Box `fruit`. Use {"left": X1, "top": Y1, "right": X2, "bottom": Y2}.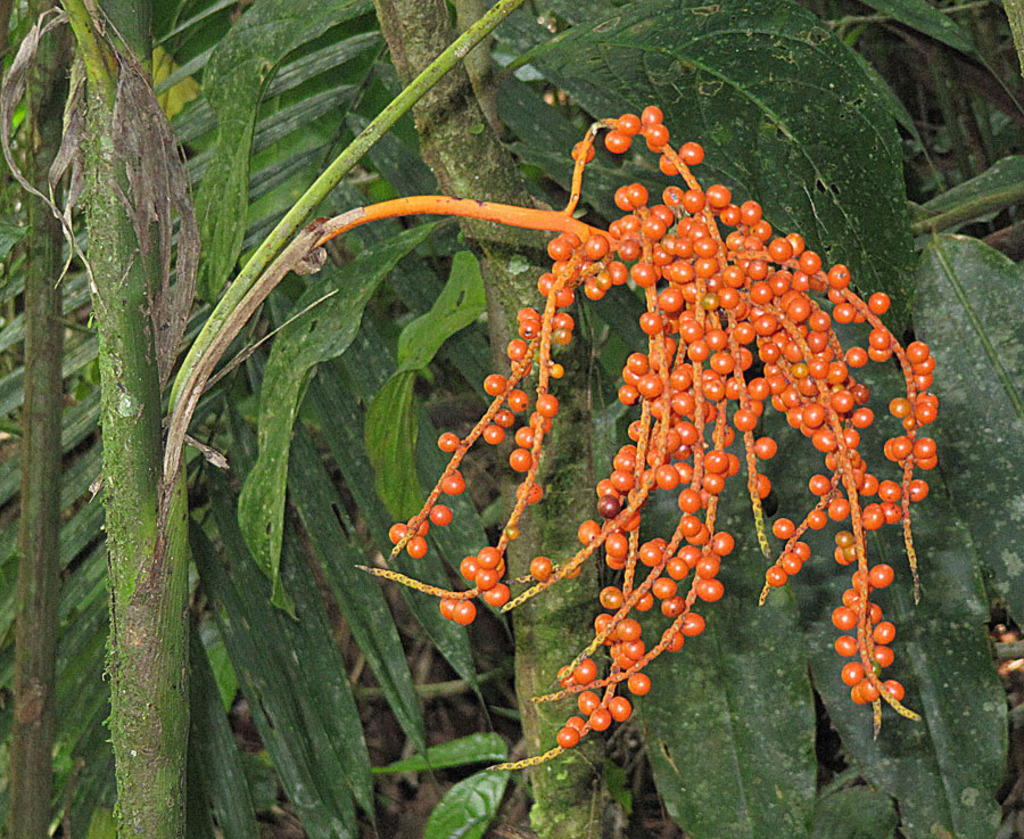
{"left": 676, "top": 142, "right": 704, "bottom": 167}.
